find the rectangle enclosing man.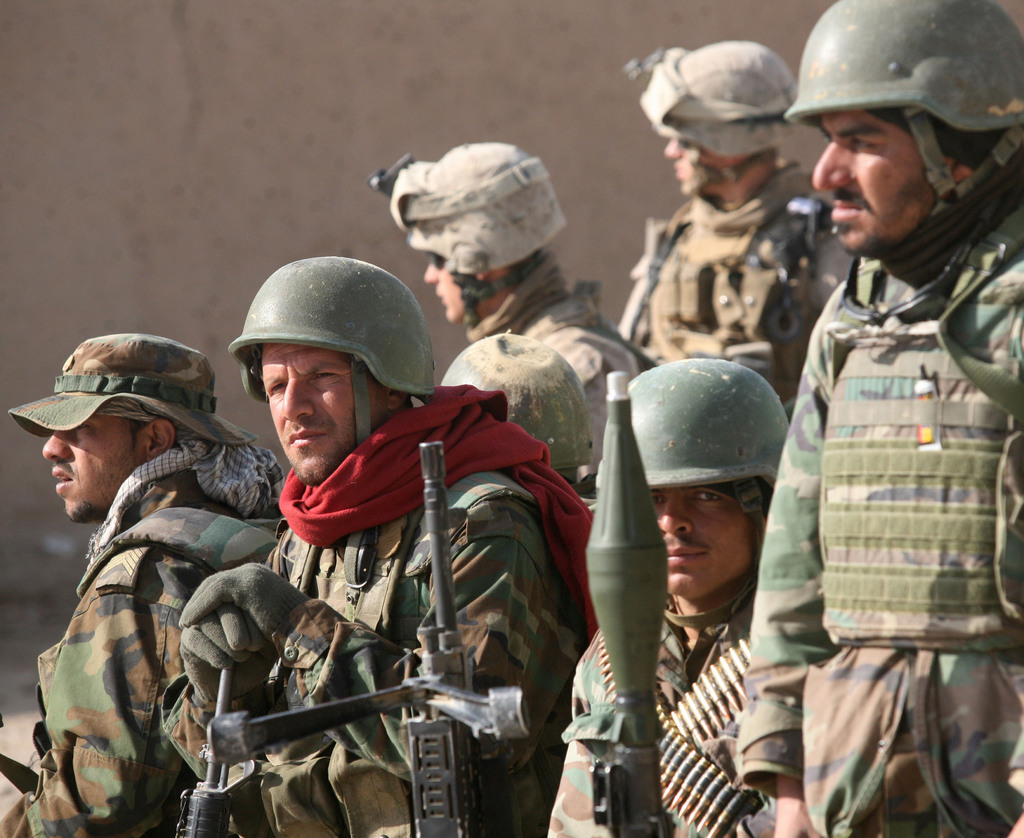
[left=394, top=141, right=650, bottom=465].
